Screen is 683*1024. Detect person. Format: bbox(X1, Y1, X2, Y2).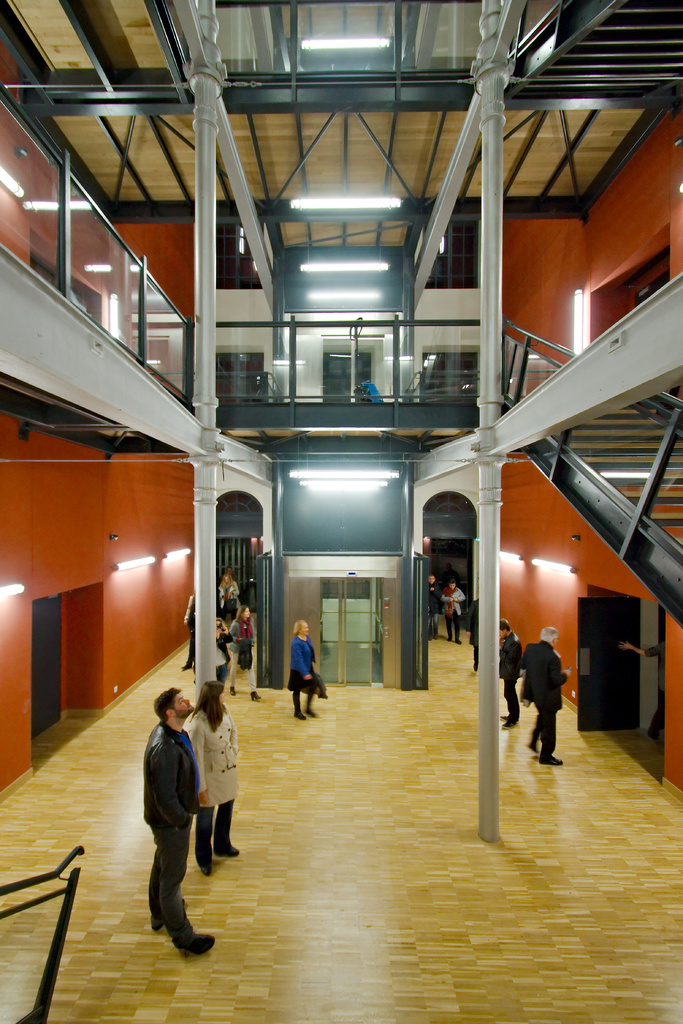
bbox(500, 619, 526, 734).
